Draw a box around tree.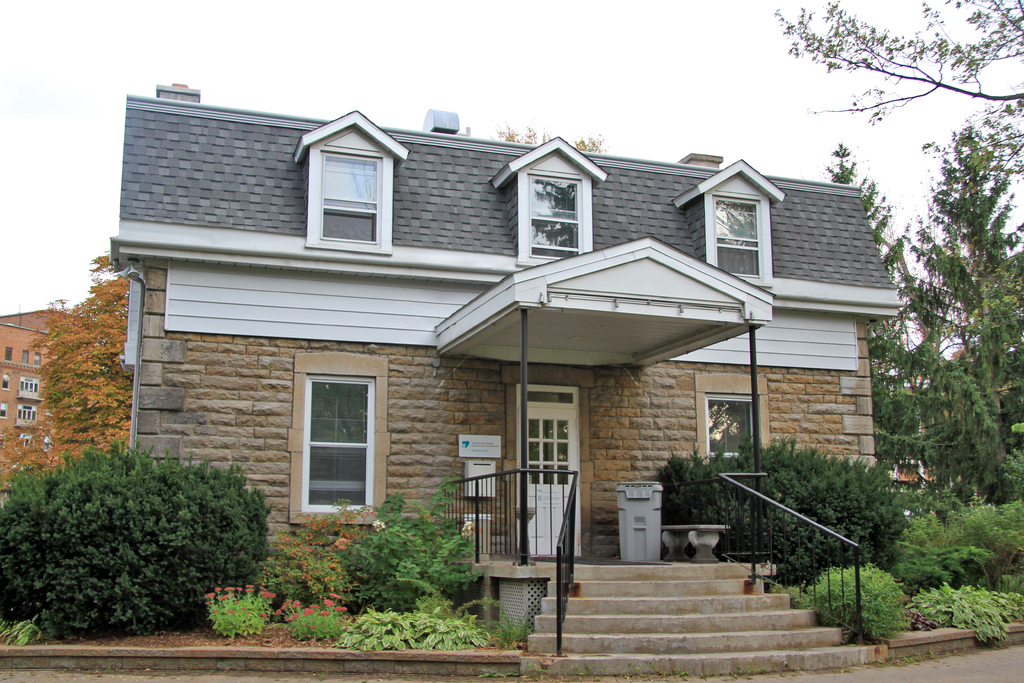
box=[33, 235, 132, 484].
